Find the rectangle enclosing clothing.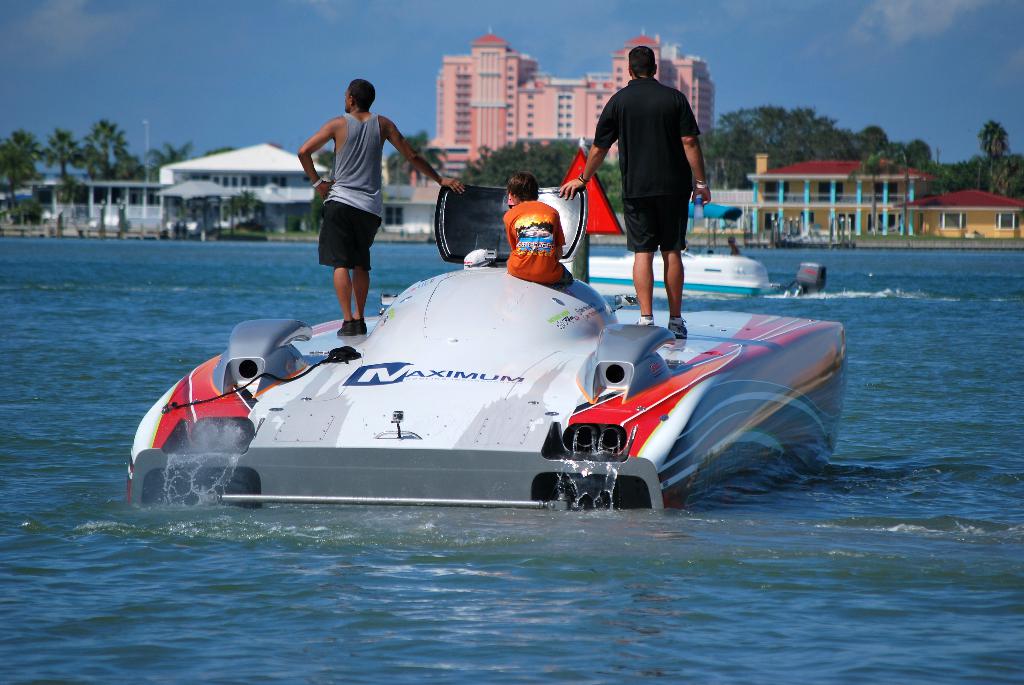
(left=314, top=104, right=388, bottom=281).
